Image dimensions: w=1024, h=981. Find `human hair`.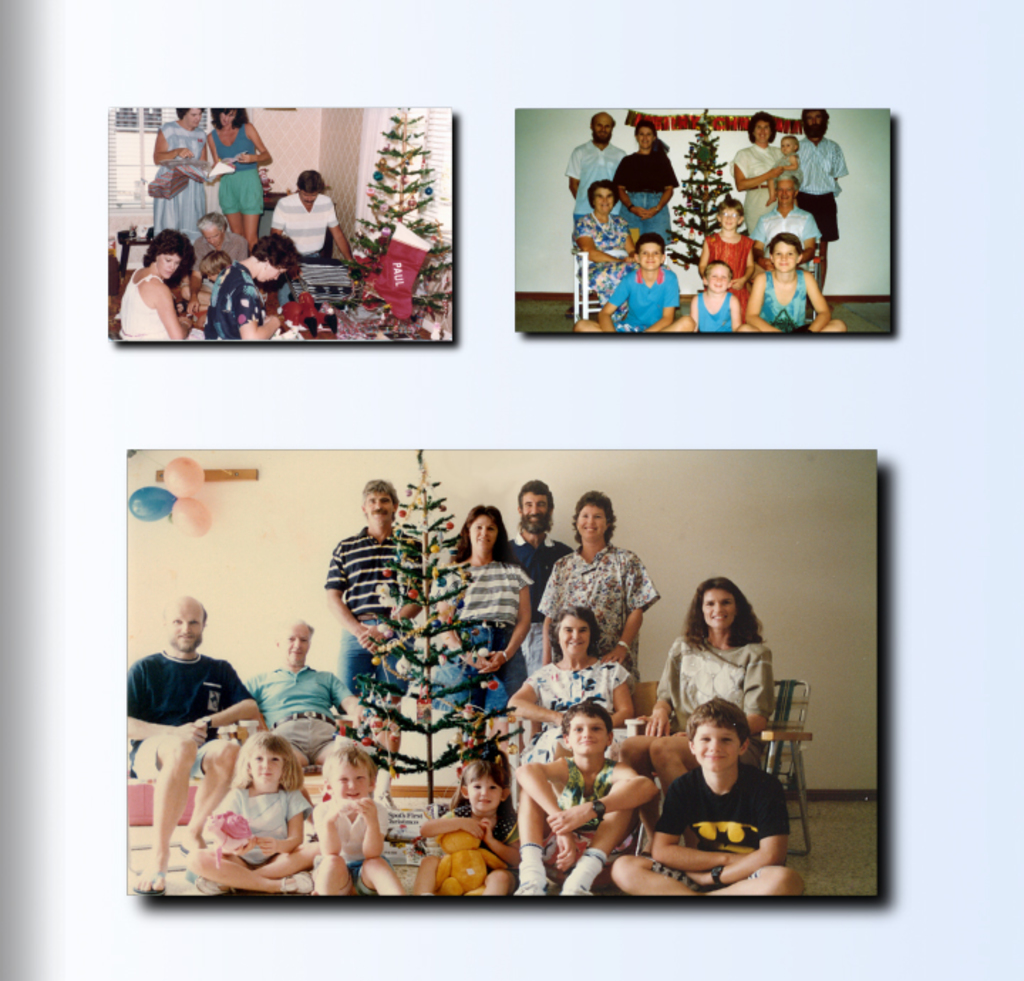
left=299, top=166, right=326, bottom=189.
